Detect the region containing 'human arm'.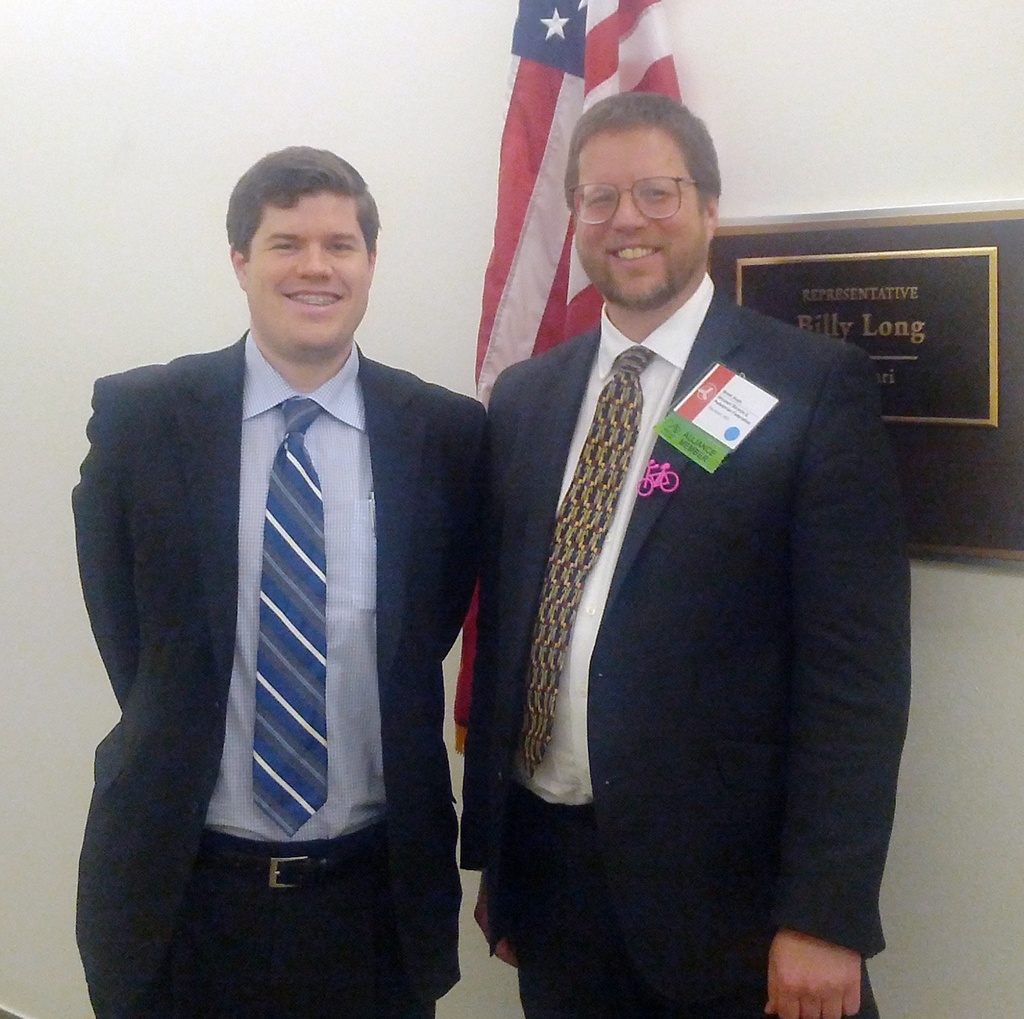
<bbox>459, 406, 520, 969</bbox>.
